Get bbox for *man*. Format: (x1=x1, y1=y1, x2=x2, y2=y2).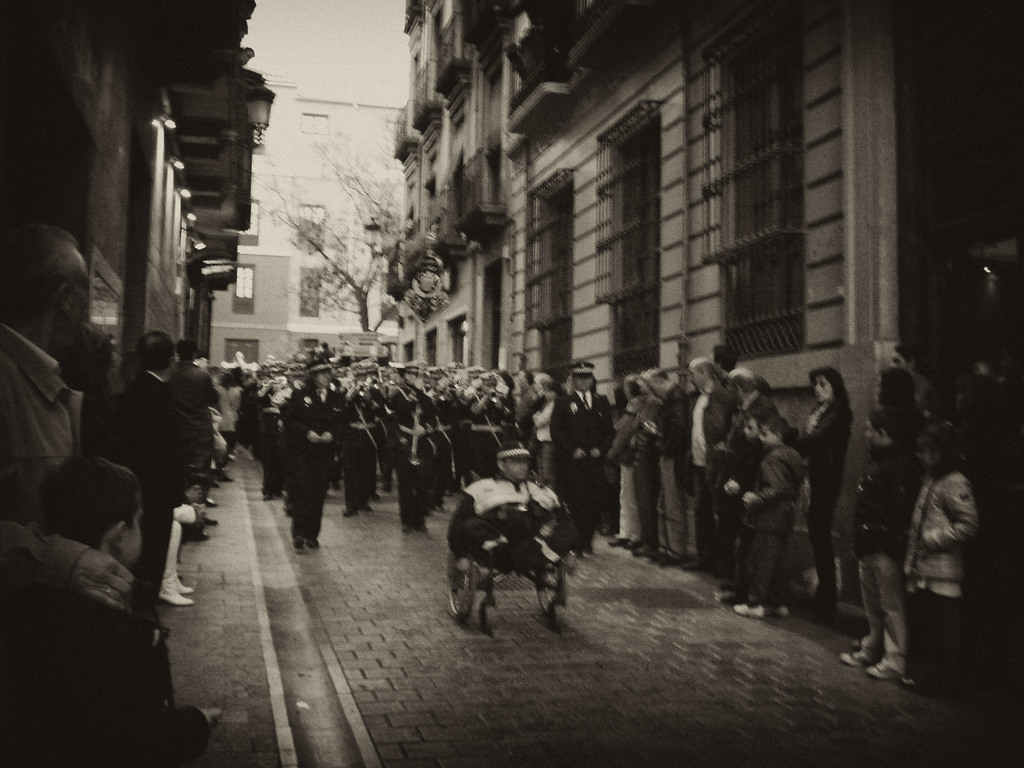
(x1=467, y1=376, x2=520, y2=491).
